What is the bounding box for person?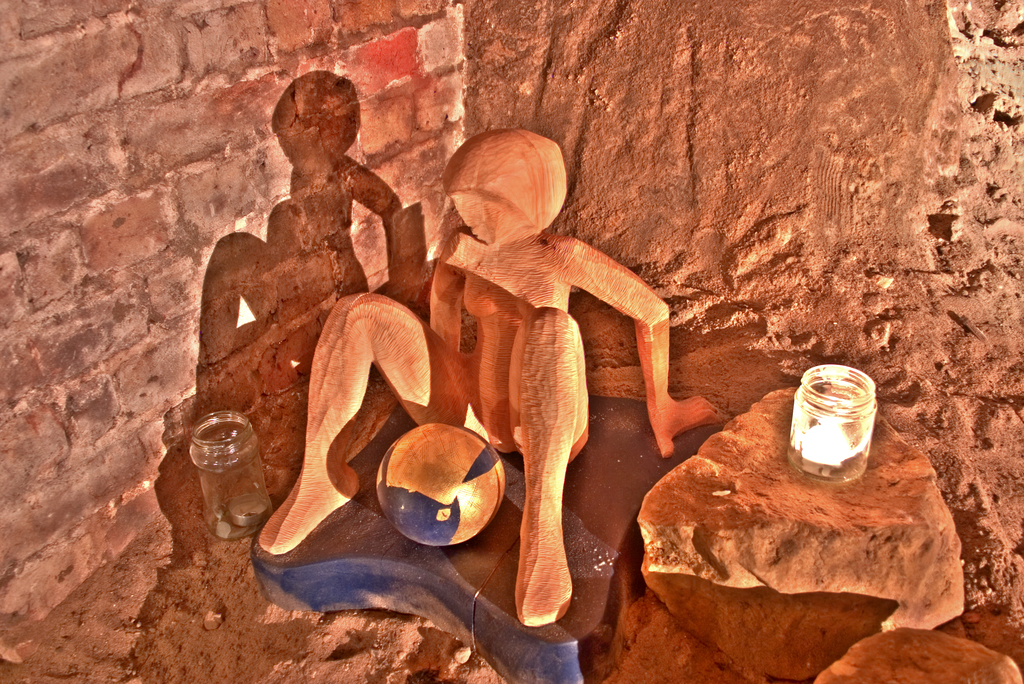
region(259, 129, 723, 624).
